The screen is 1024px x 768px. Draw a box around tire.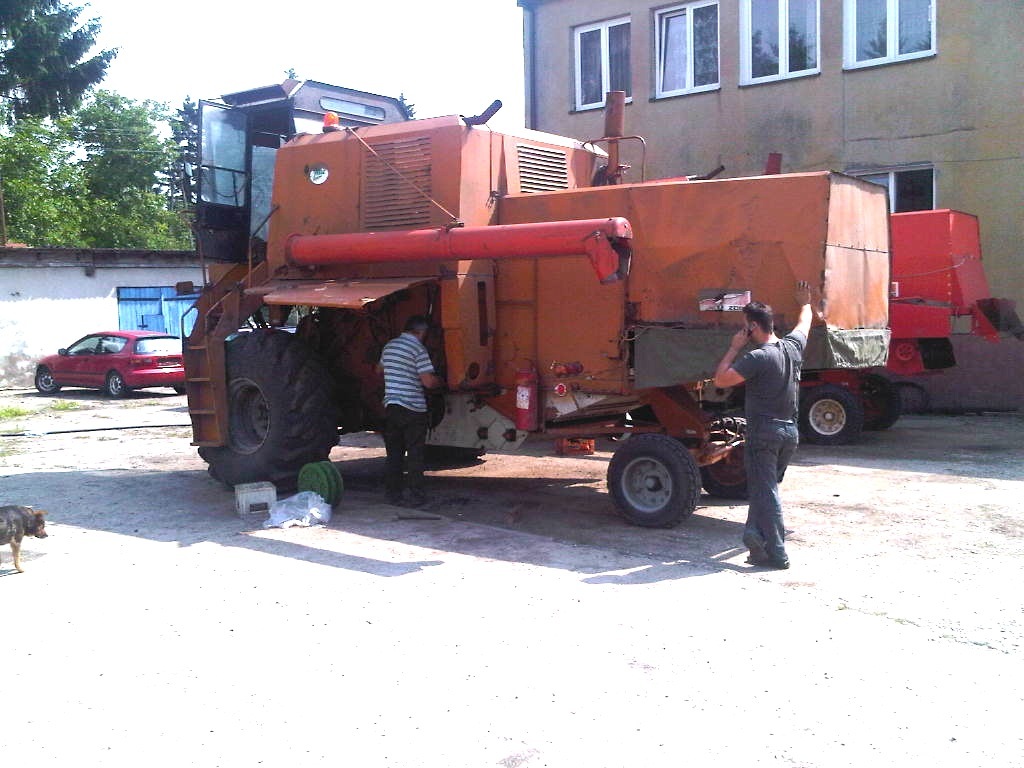
crop(692, 416, 783, 500).
